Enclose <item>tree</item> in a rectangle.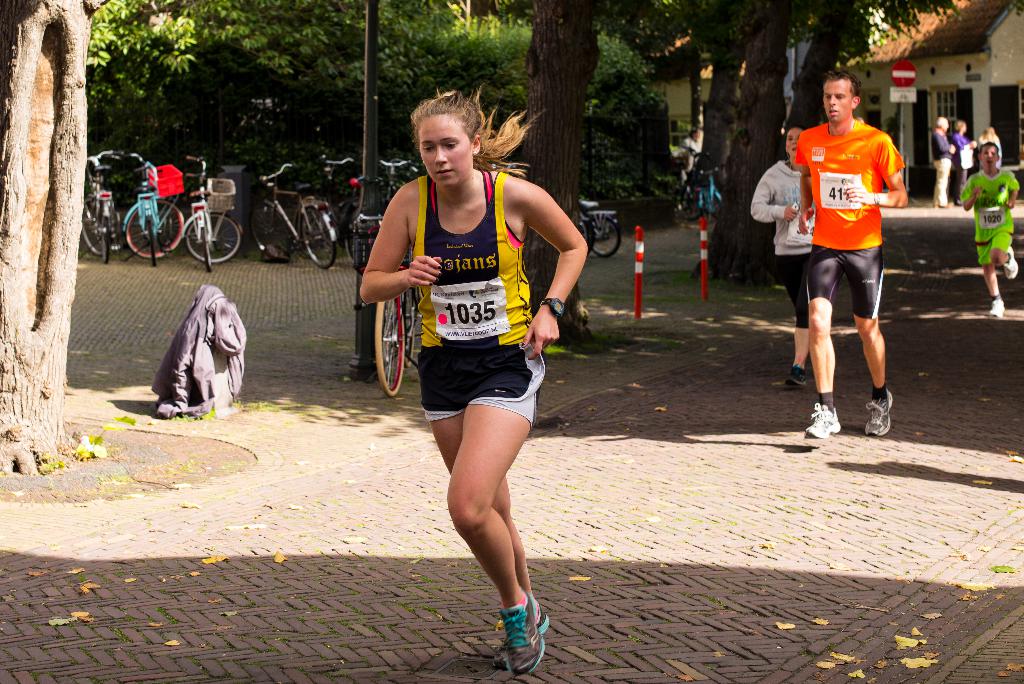
{"left": 517, "top": 0, "right": 601, "bottom": 355}.
